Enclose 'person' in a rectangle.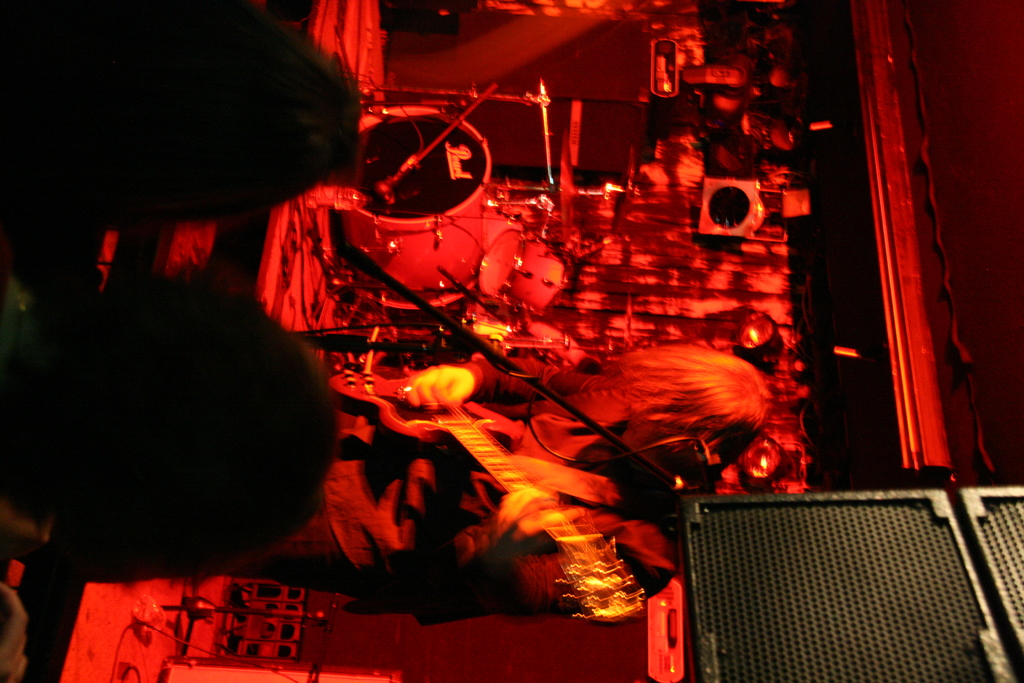
l=7, t=4, r=489, b=240.
